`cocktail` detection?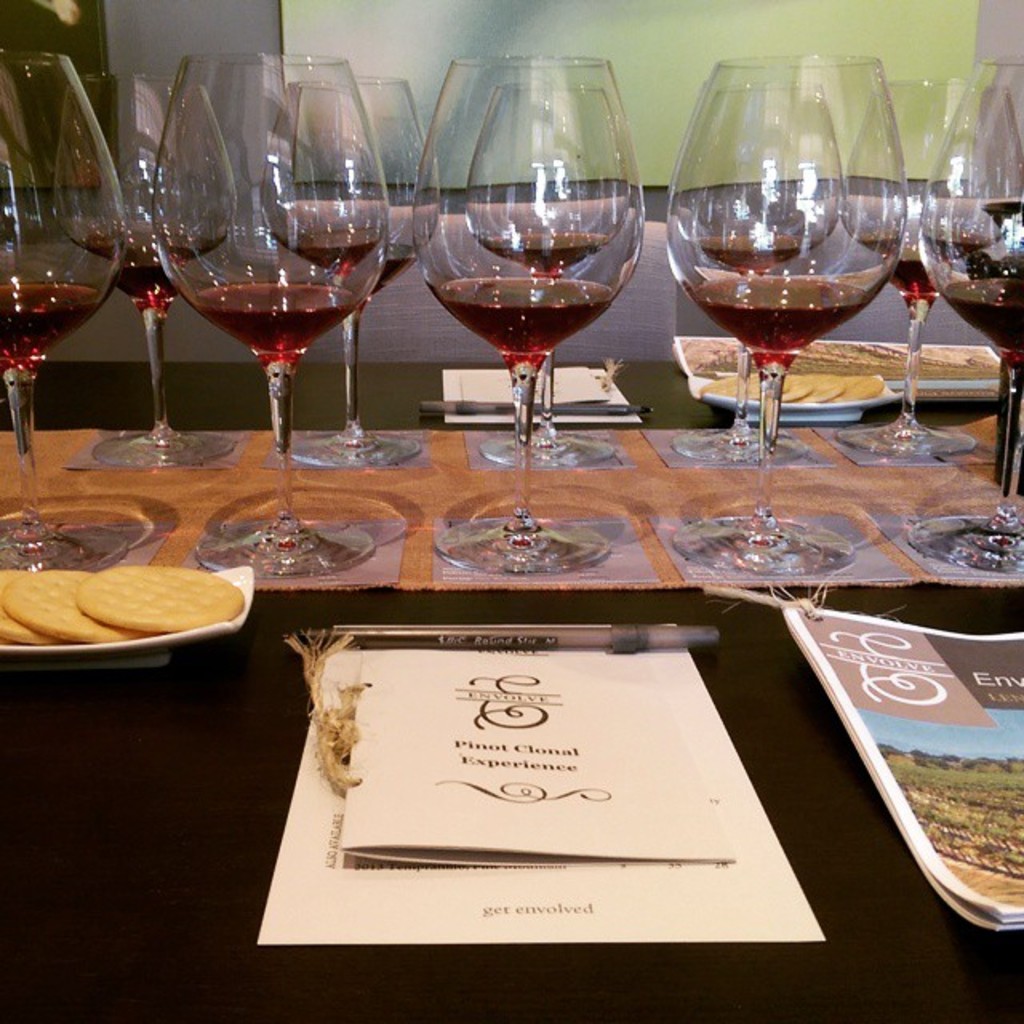
(x1=152, y1=66, x2=394, y2=590)
